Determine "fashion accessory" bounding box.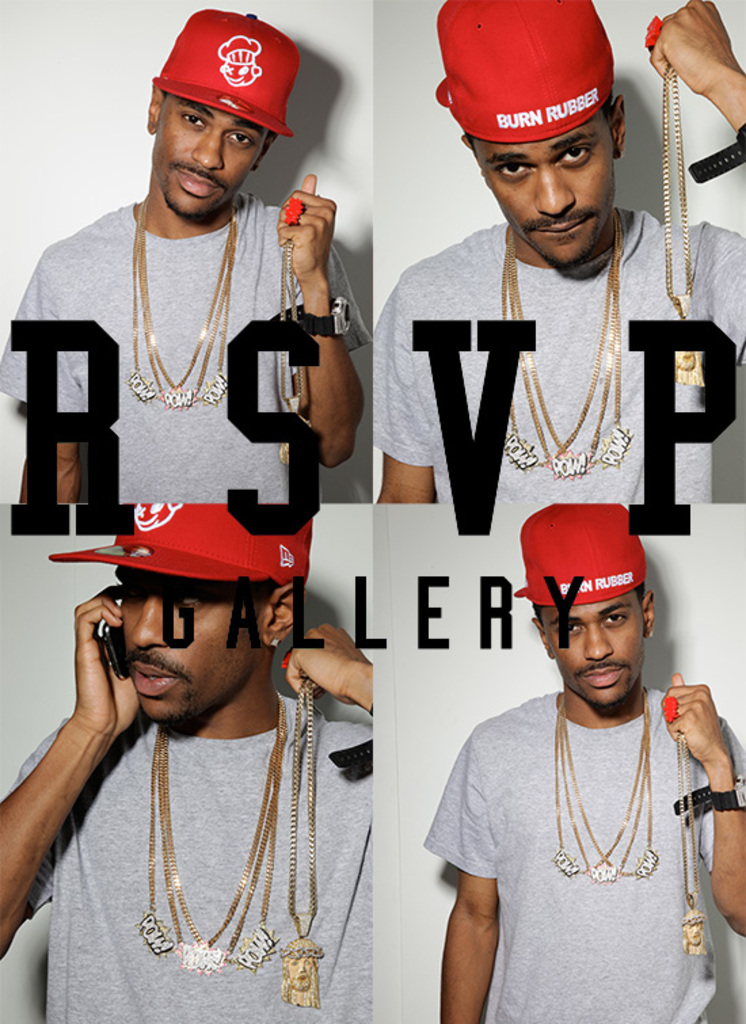
Determined: bbox=[279, 656, 290, 670].
